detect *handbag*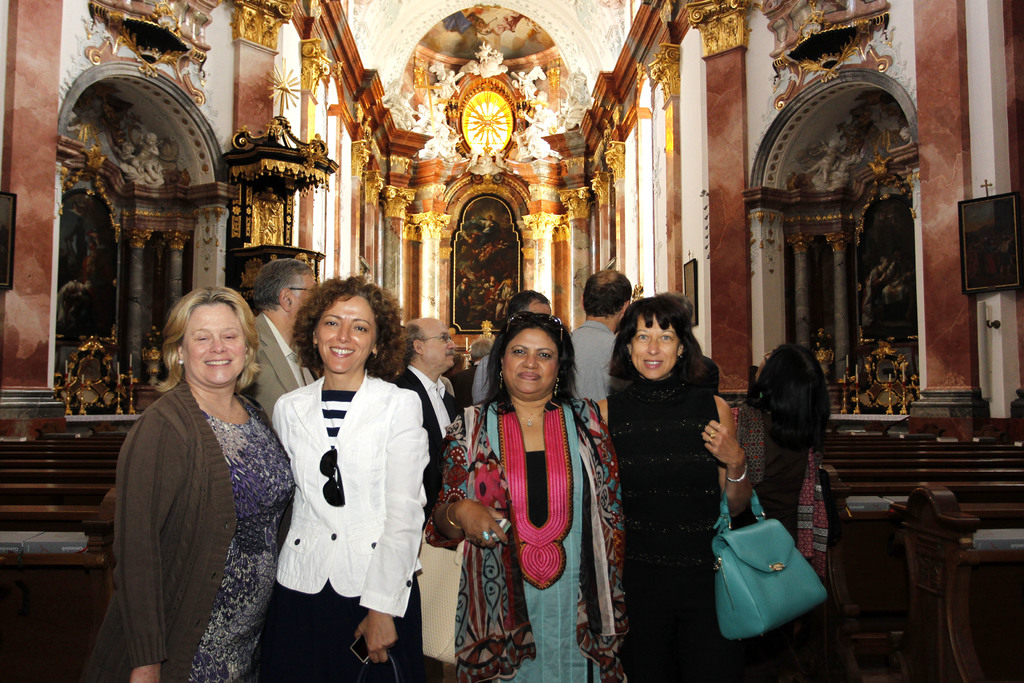
<box>714,490,832,641</box>
